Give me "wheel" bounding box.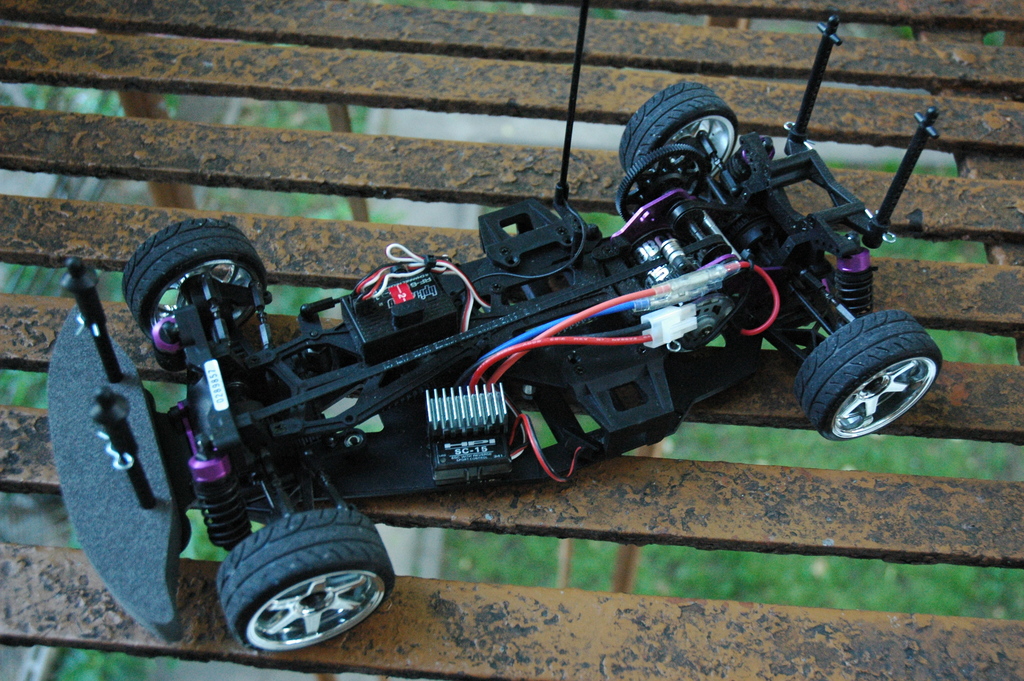
pyautogui.locateOnScreen(618, 146, 705, 220).
